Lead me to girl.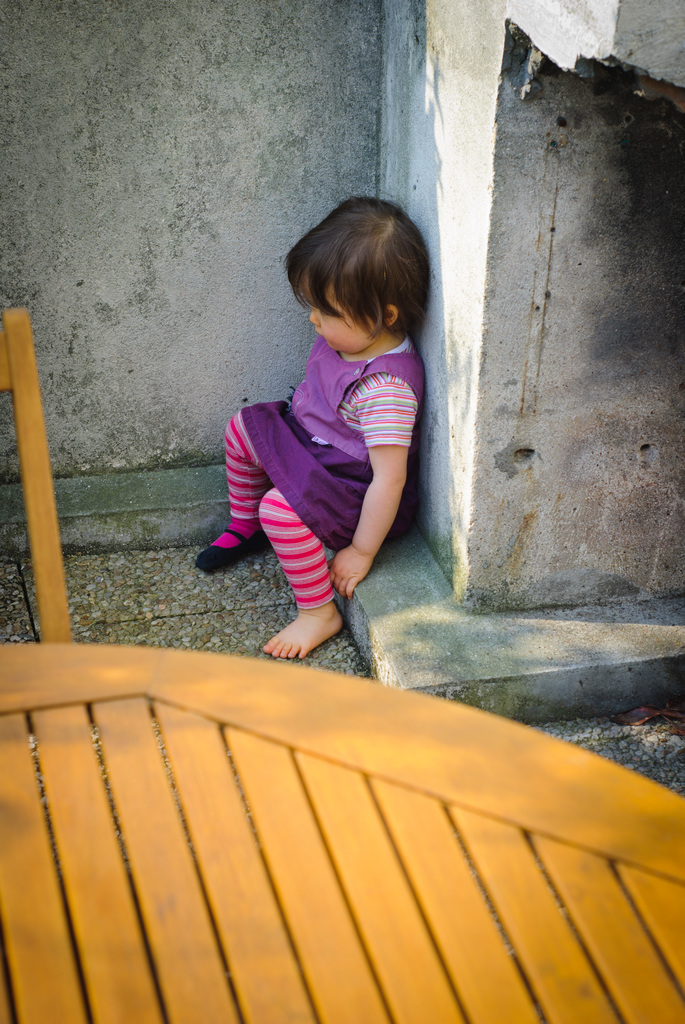
Lead to select_region(194, 200, 434, 662).
